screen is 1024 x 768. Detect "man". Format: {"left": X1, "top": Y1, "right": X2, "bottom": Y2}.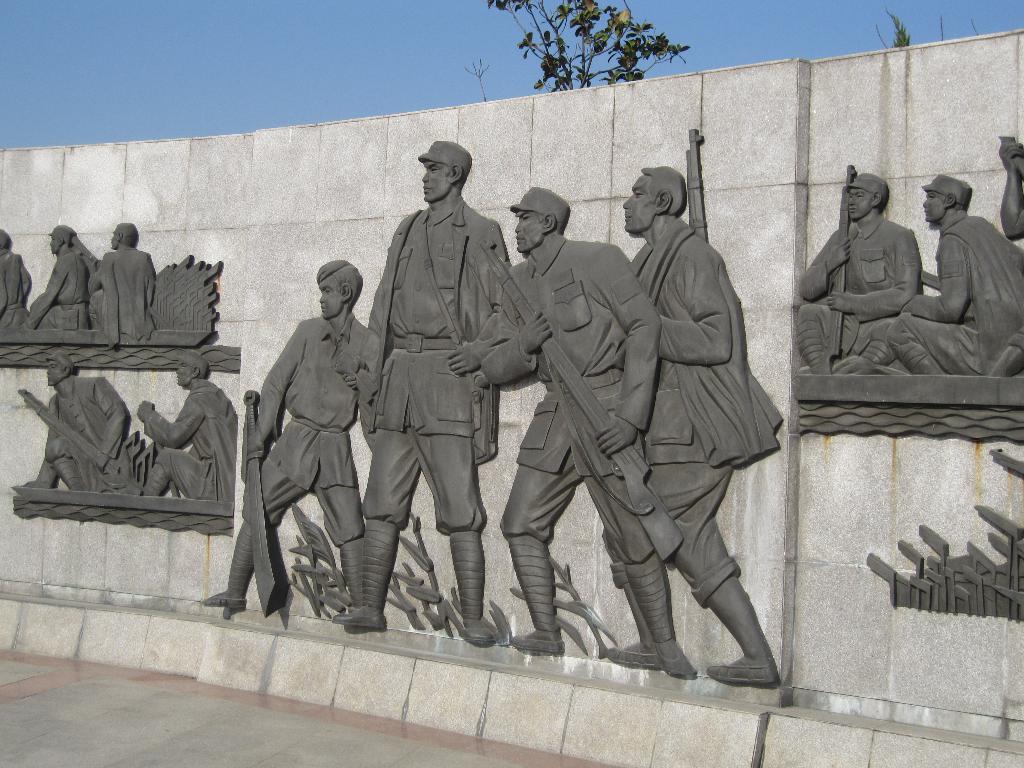
{"left": 0, "top": 230, "right": 30, "bottom": 329}.
